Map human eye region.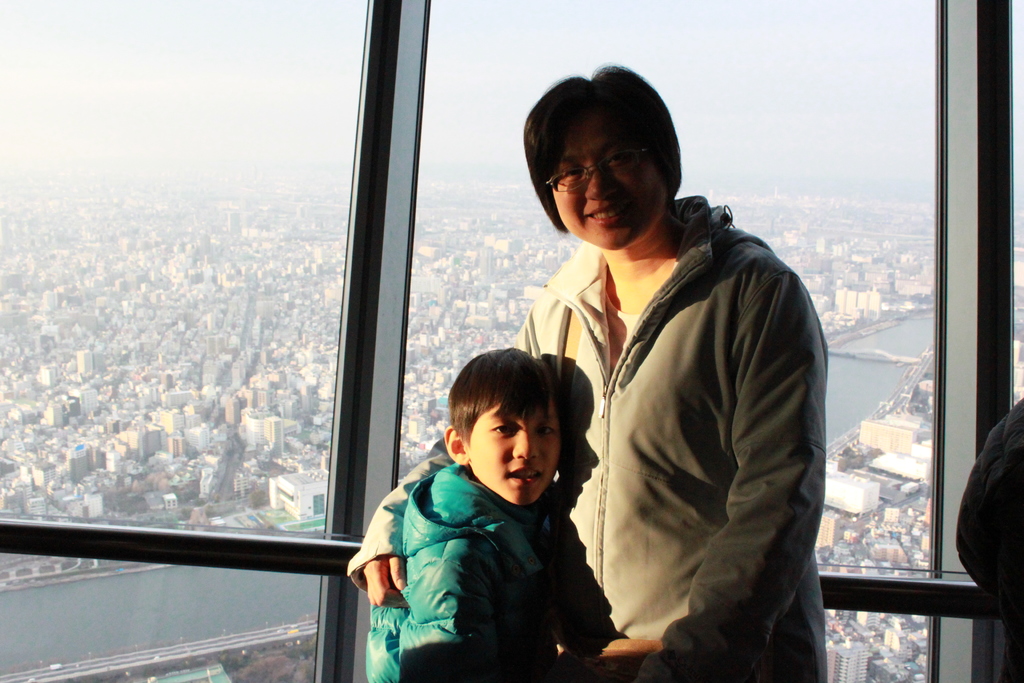
Mapped to bbox=[488, 422, 515, 436].
